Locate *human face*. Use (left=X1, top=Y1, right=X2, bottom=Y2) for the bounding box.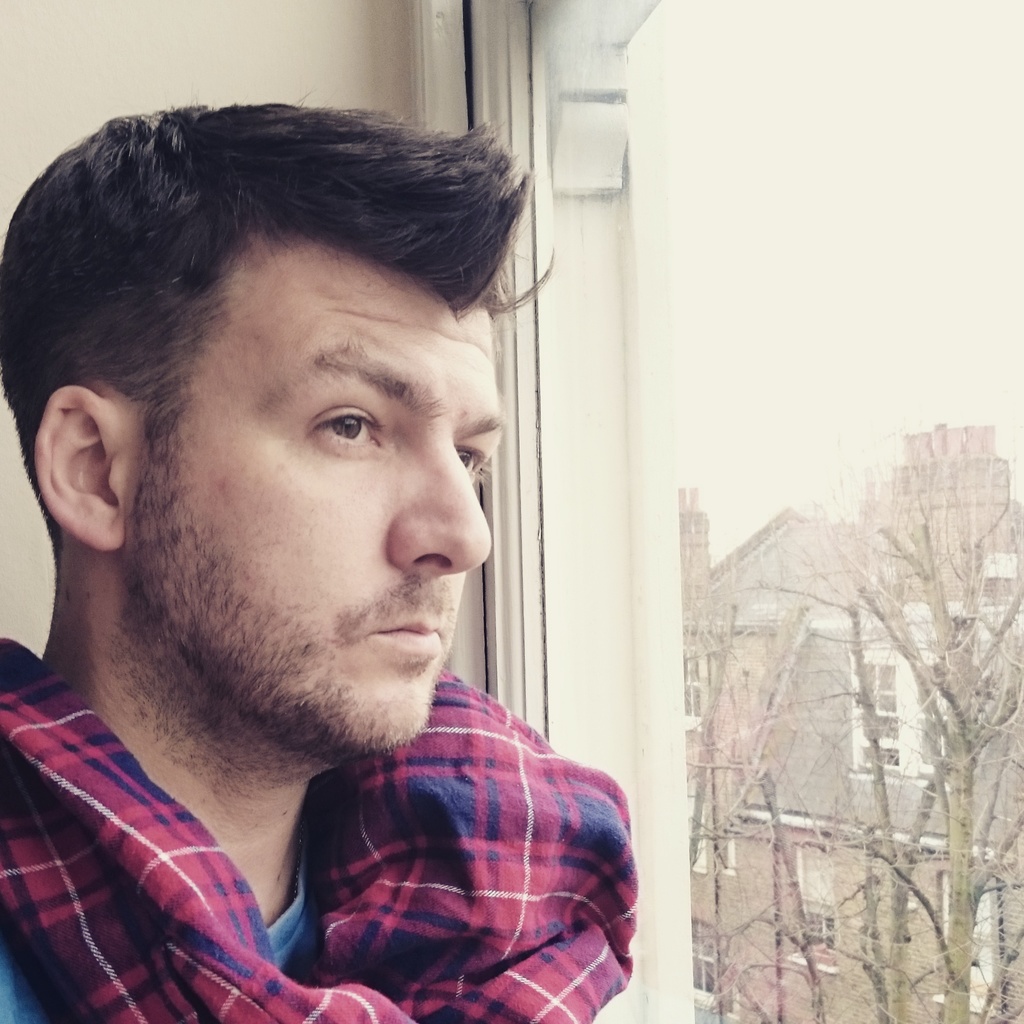
(left=142, top=241, right=502, bottom=758).
